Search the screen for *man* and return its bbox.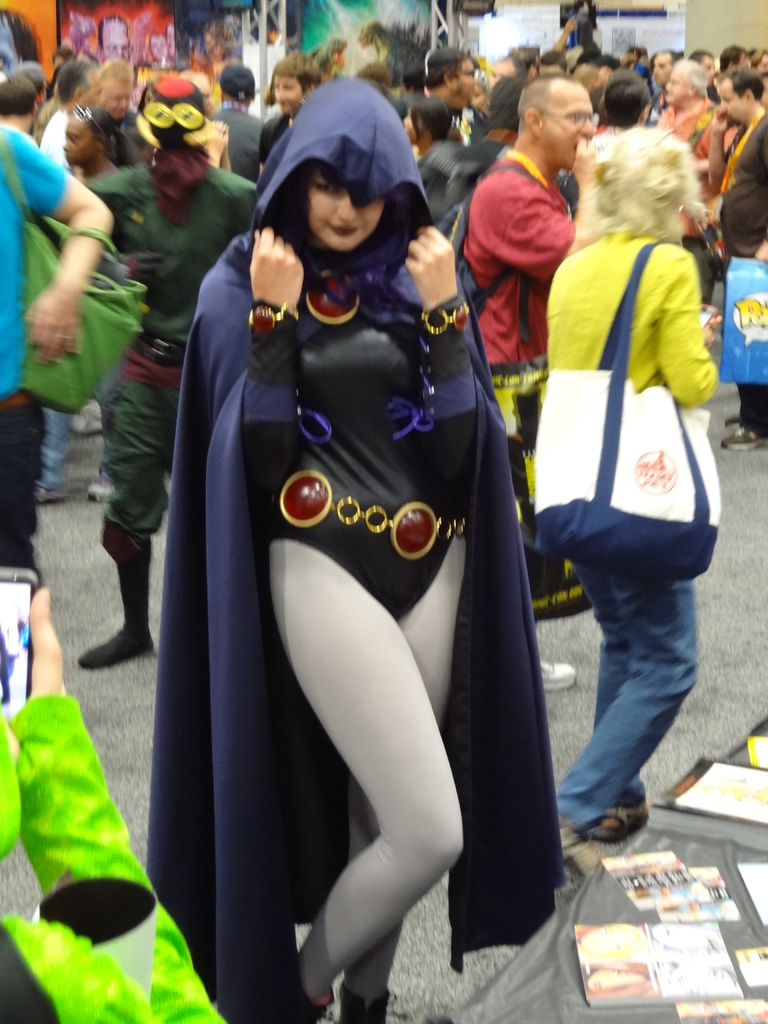
Found: {"left": 655, "top": 56, "right": 724, "bottom": 240}.
